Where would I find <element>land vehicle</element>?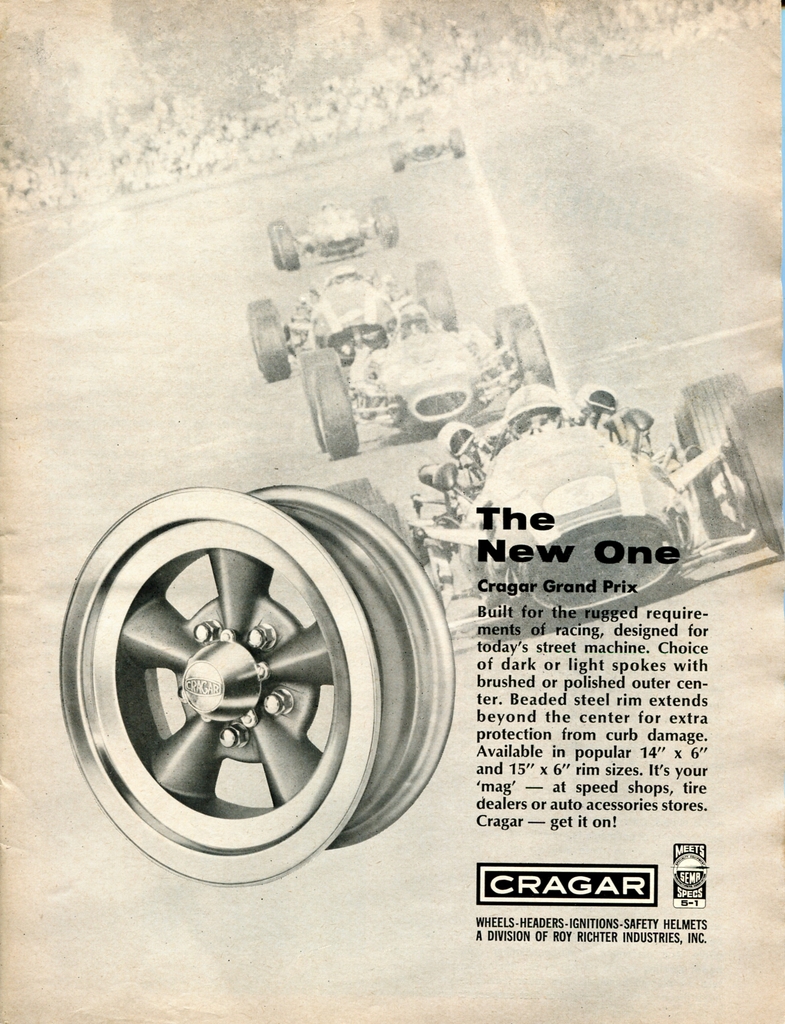
At (x1=262, y1=189, x2=405, y2=249).
